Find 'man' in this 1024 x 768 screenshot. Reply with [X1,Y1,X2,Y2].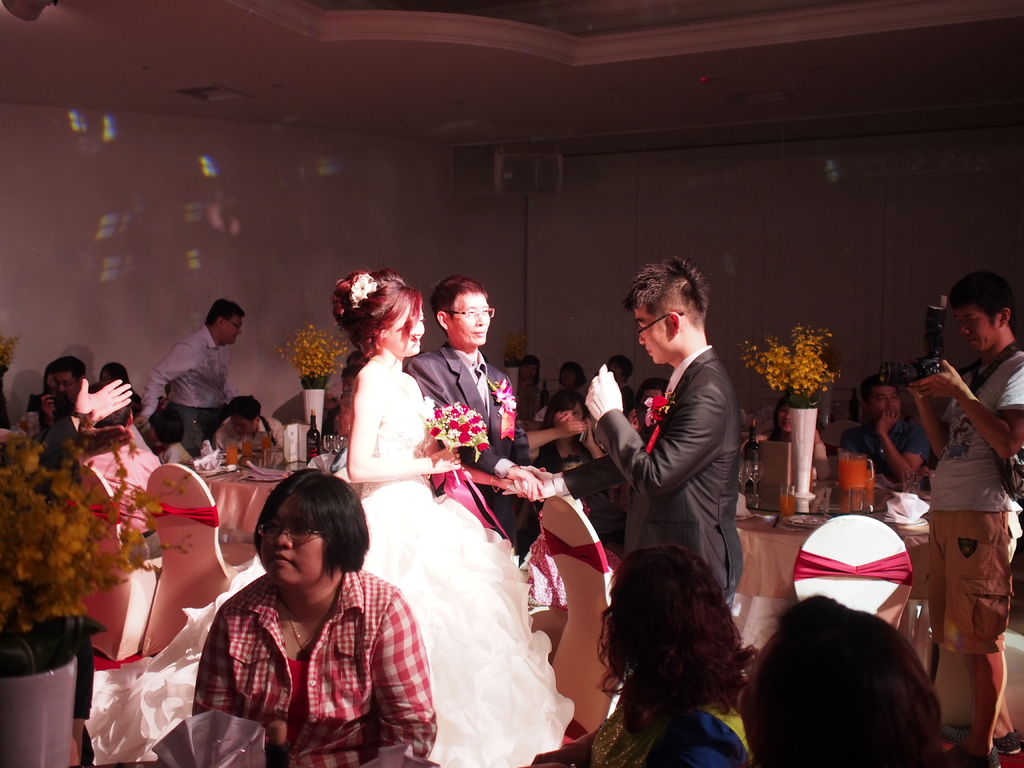
[336,365,362,396].
